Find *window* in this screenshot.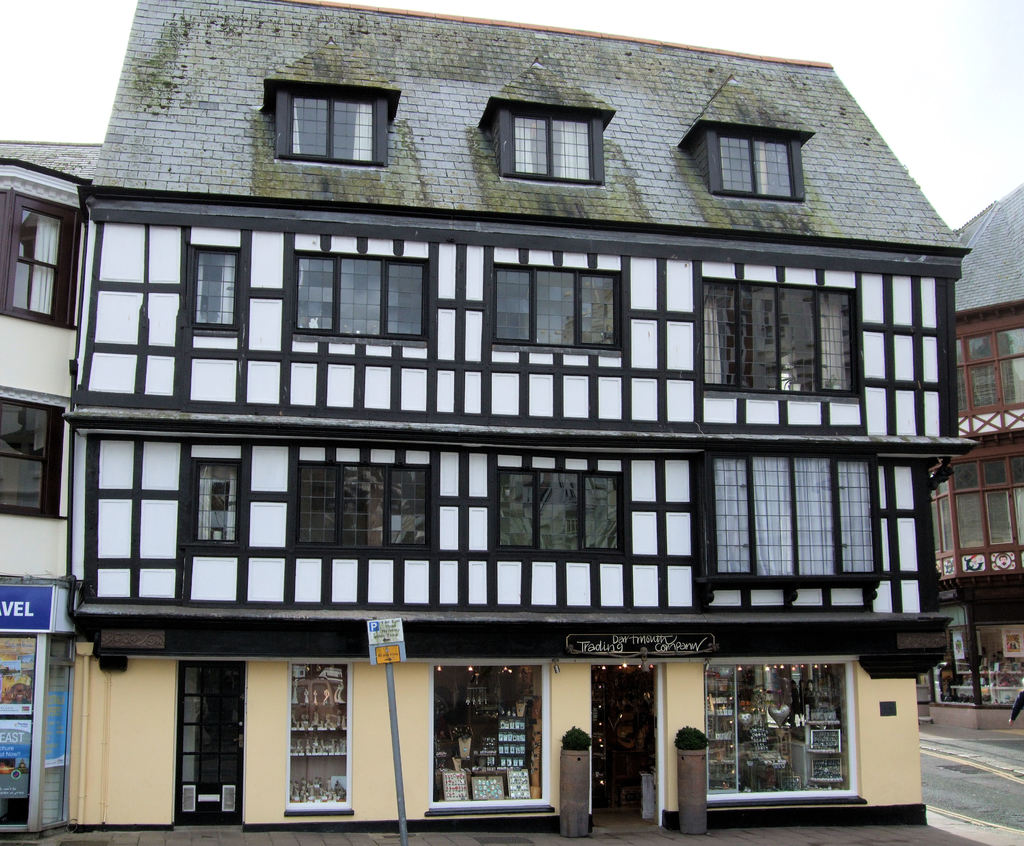
The bounding box for *window* is Rect(296, 251, 425, 340).
